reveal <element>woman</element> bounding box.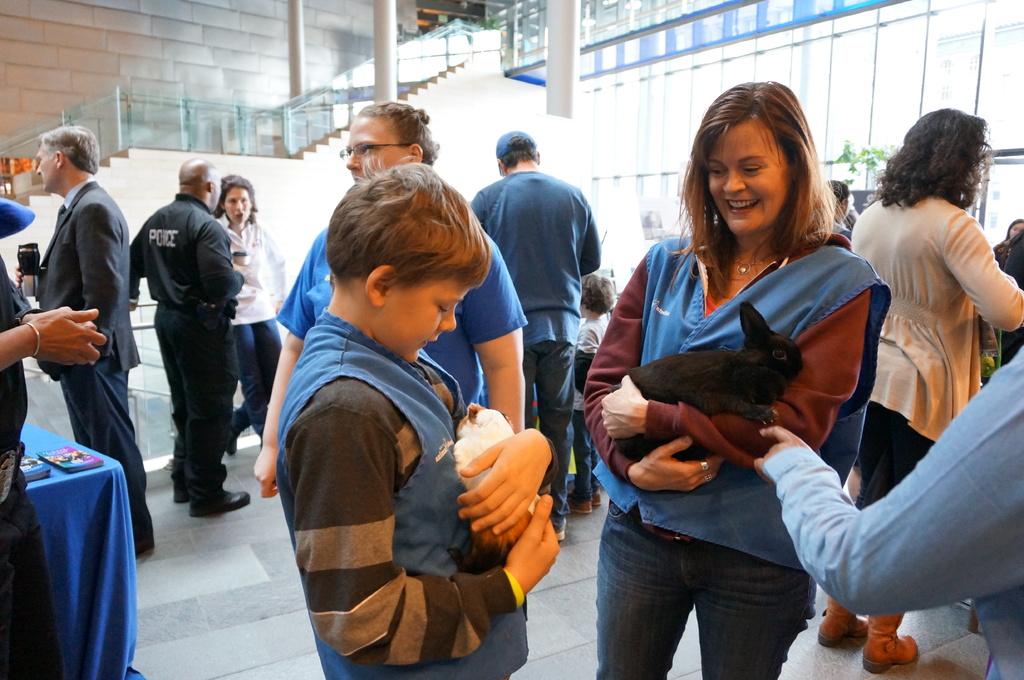
Revealed: x1=838 y1=102 x2=1014 y2=620.
